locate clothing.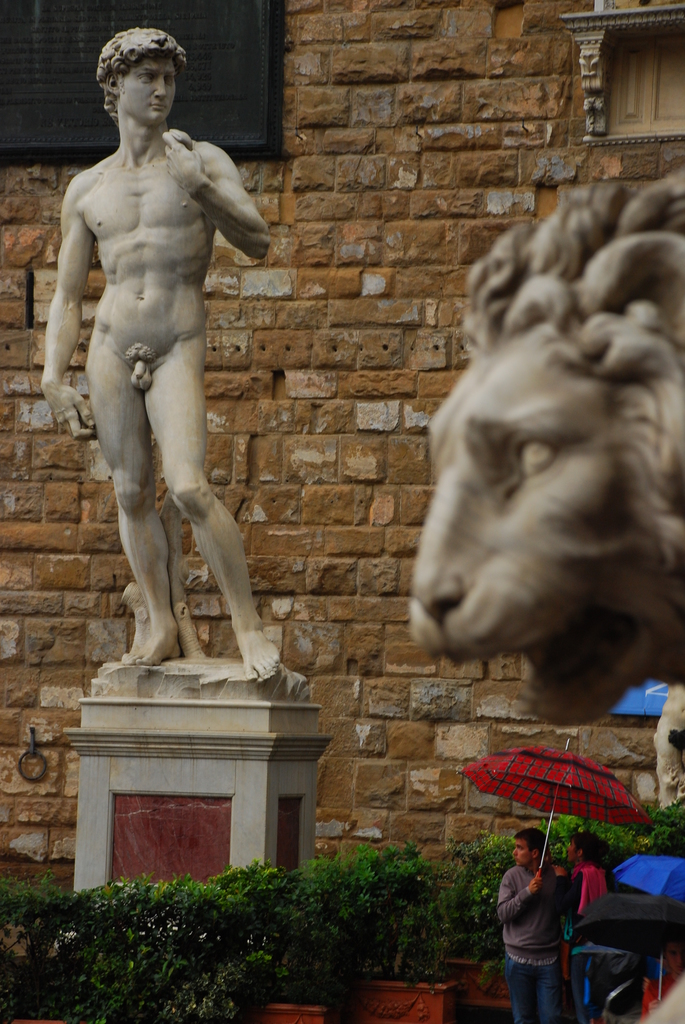
Bounding box: box=[498, 860, 576, 1023].
